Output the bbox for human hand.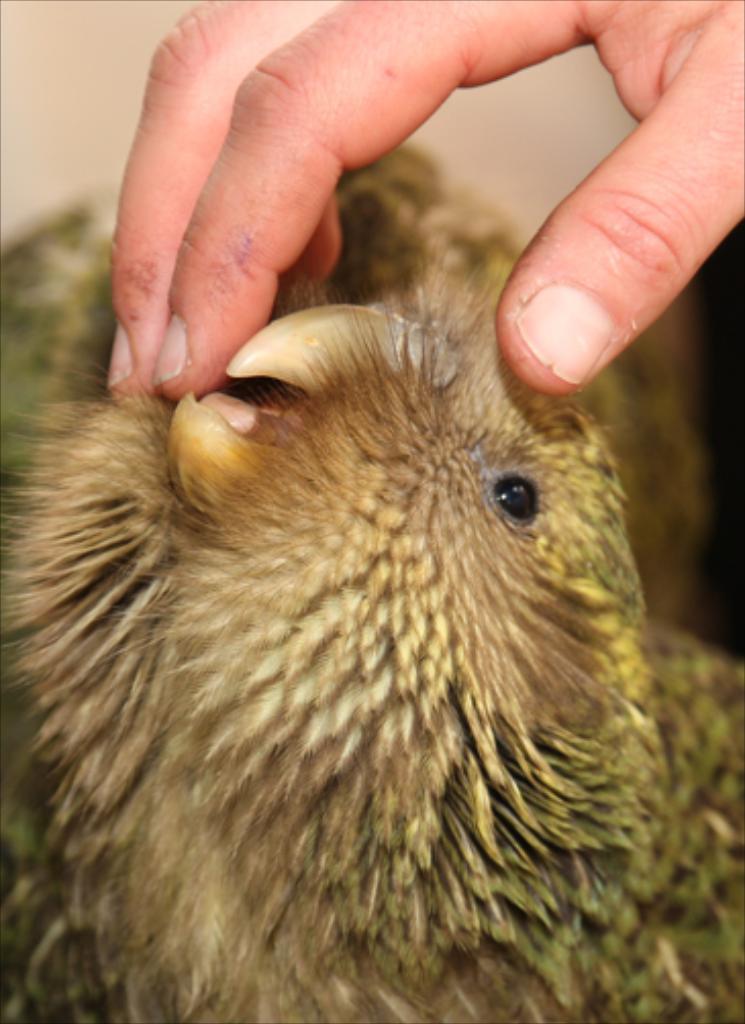
region(104, 0, 743, 406).
